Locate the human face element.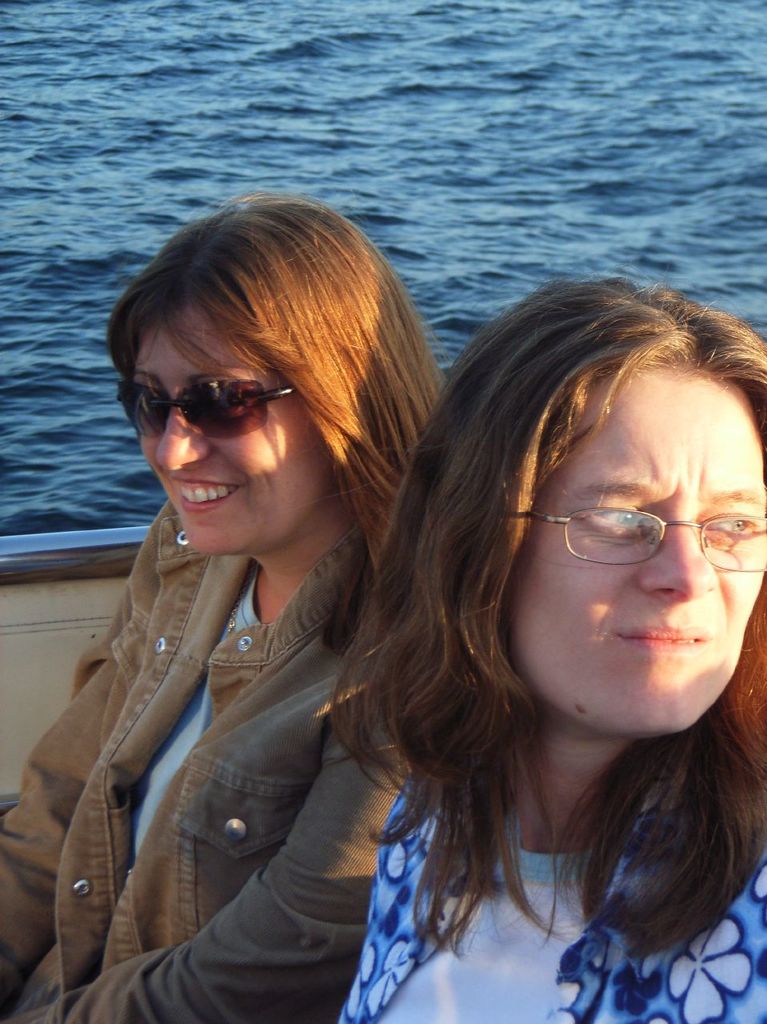
Element bbox: bbox=(127, 302, 322, 550).
